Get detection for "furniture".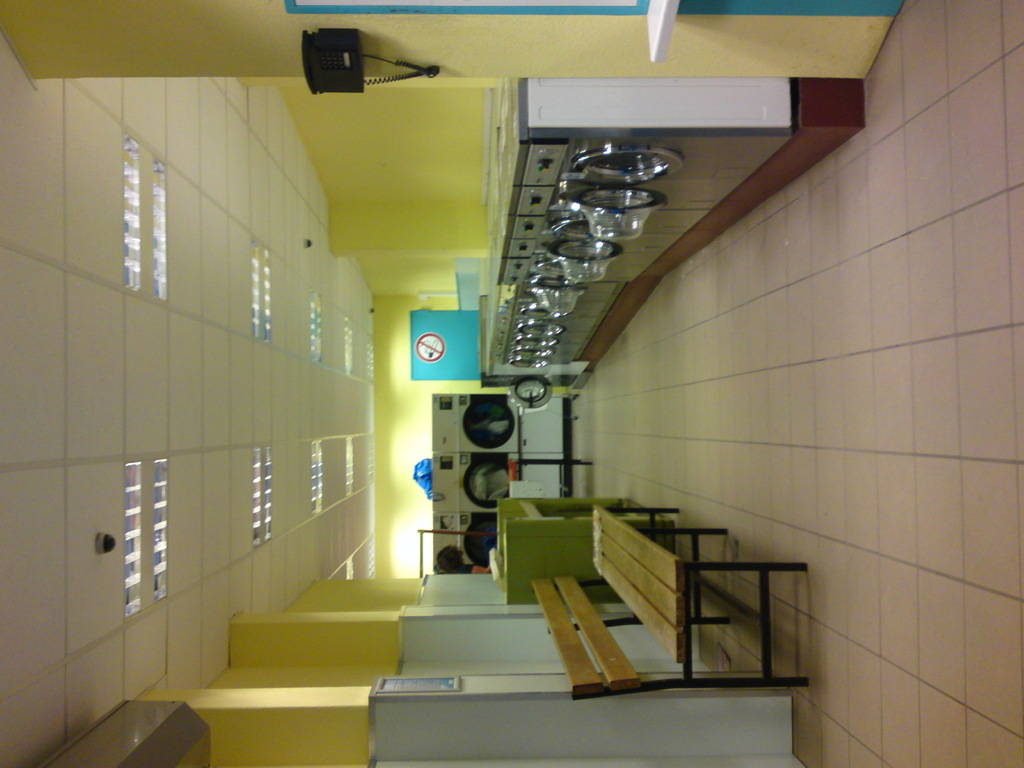
Detection: 530, 504, 810, 701.
